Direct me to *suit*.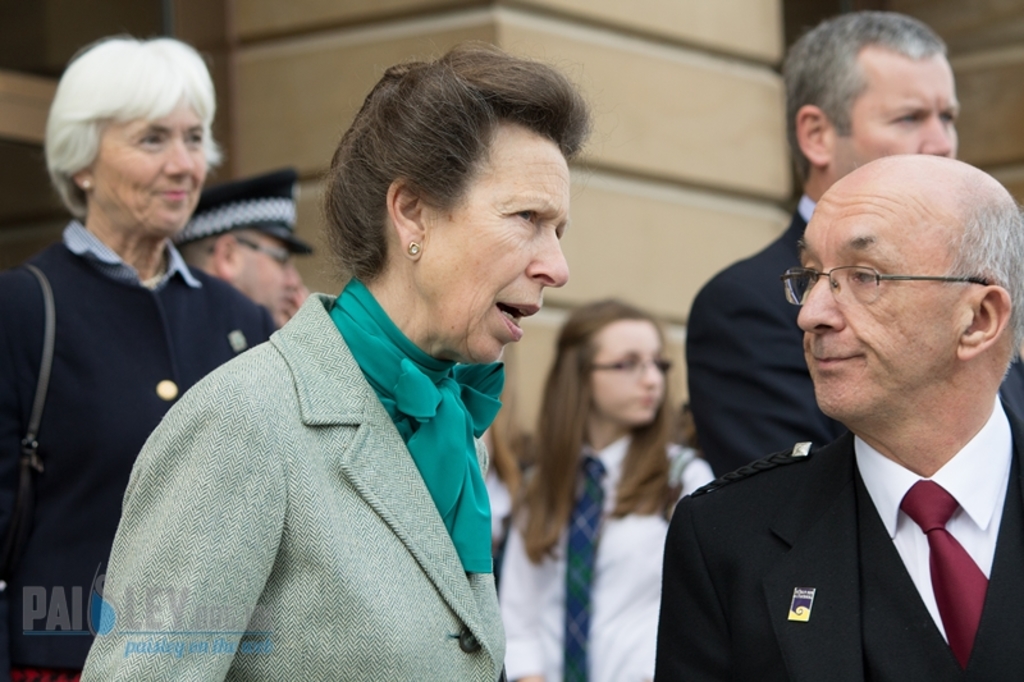
Direction: 685/196/1023/479.
